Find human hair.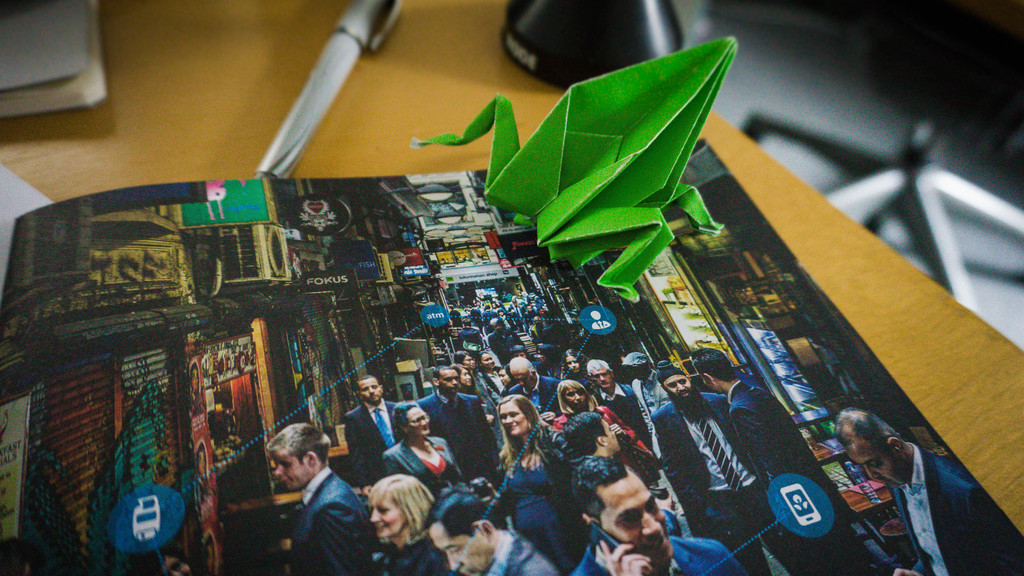
(left=585, top=356, right=611, bottom=374).
